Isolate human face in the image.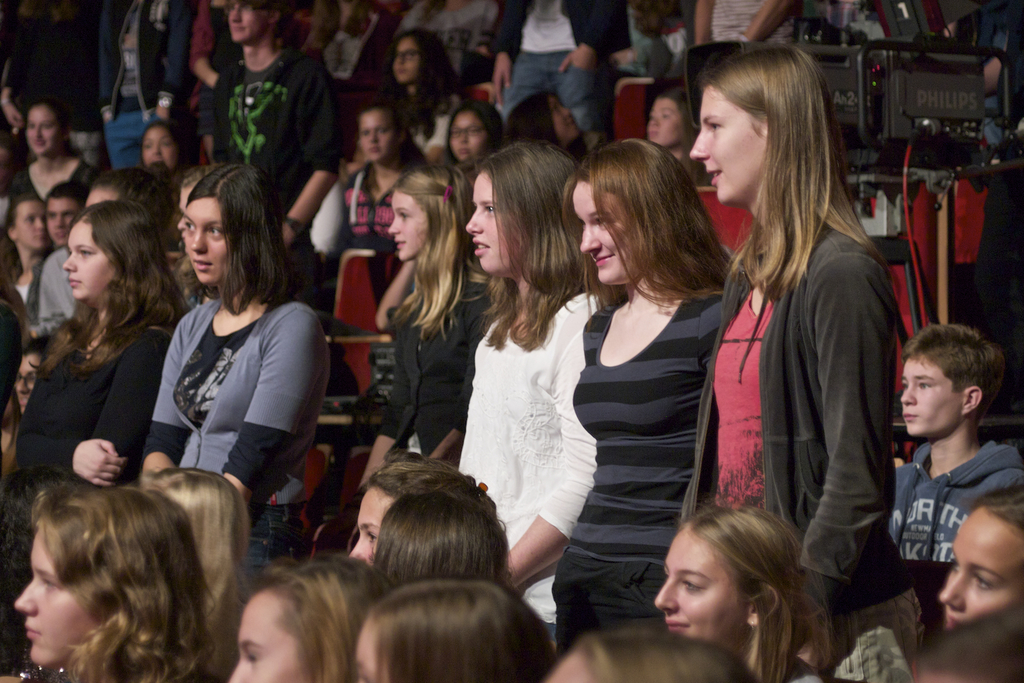
Isolated region: crop(144, 126, 177, 167).
